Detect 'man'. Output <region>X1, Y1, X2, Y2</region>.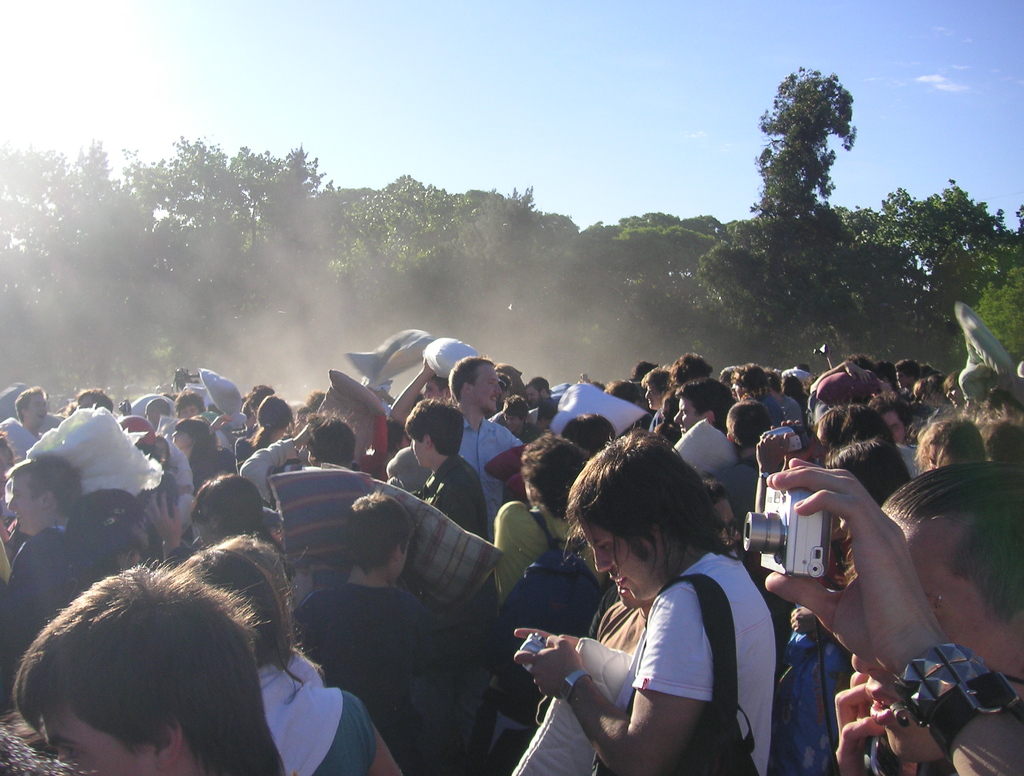
<region>515, 427, 774, 775</region>.
